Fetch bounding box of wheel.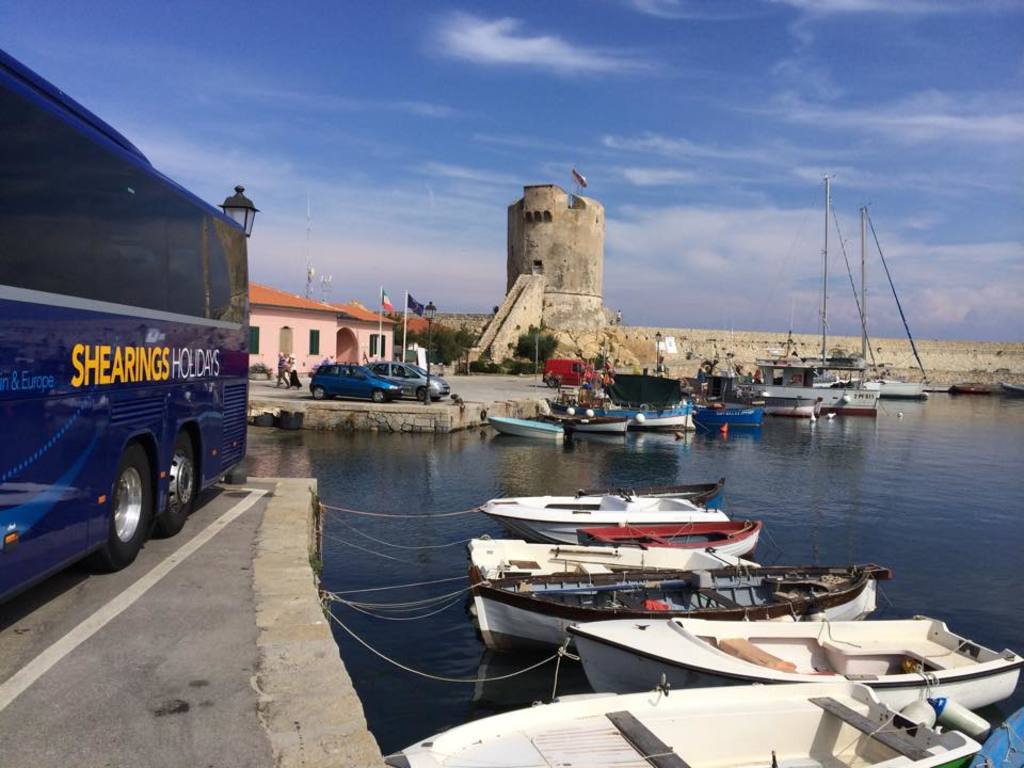
Bbox: 372/390/394/406.
